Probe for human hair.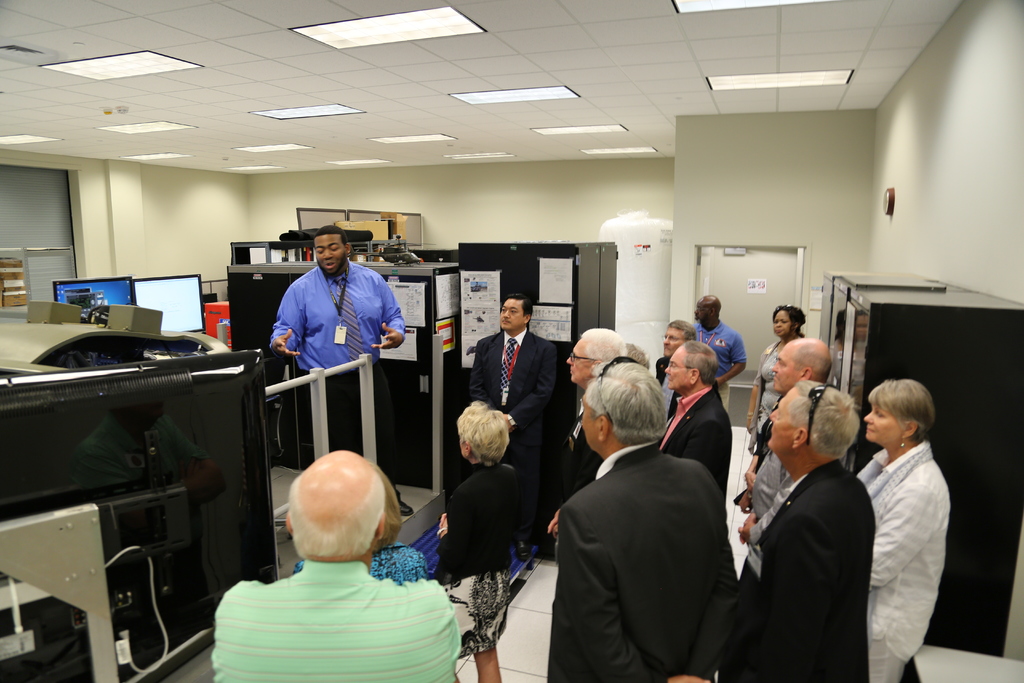
Probe result: (588, 363, 669, 462).
